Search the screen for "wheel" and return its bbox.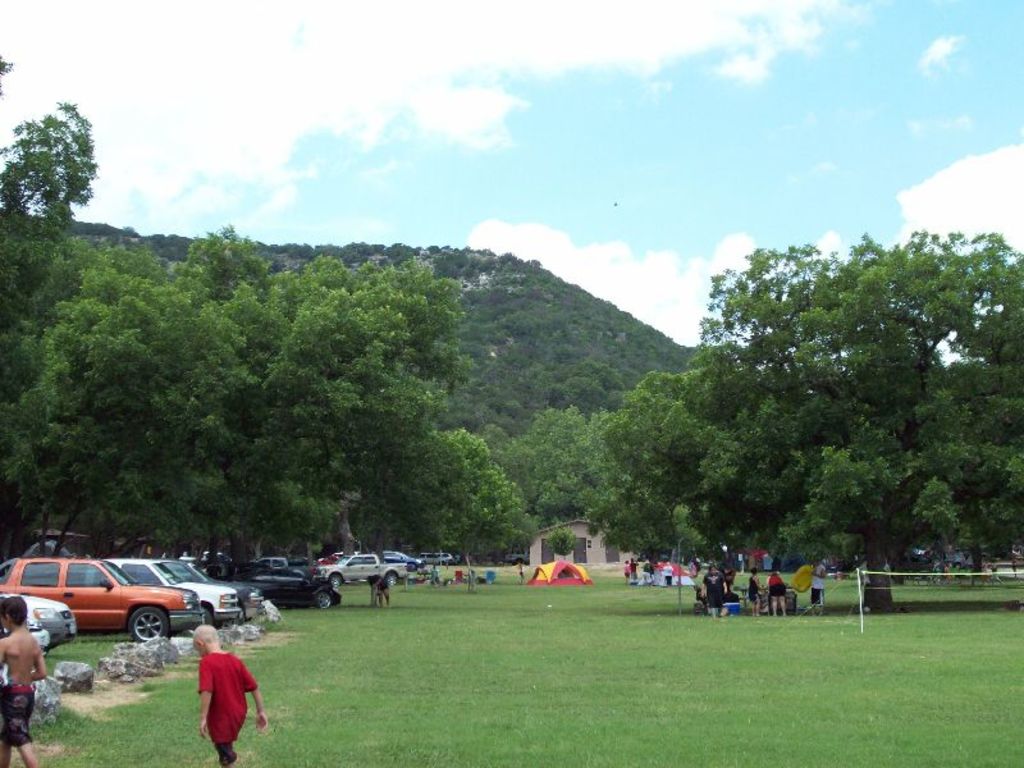
Found: (129,605,173,626).
